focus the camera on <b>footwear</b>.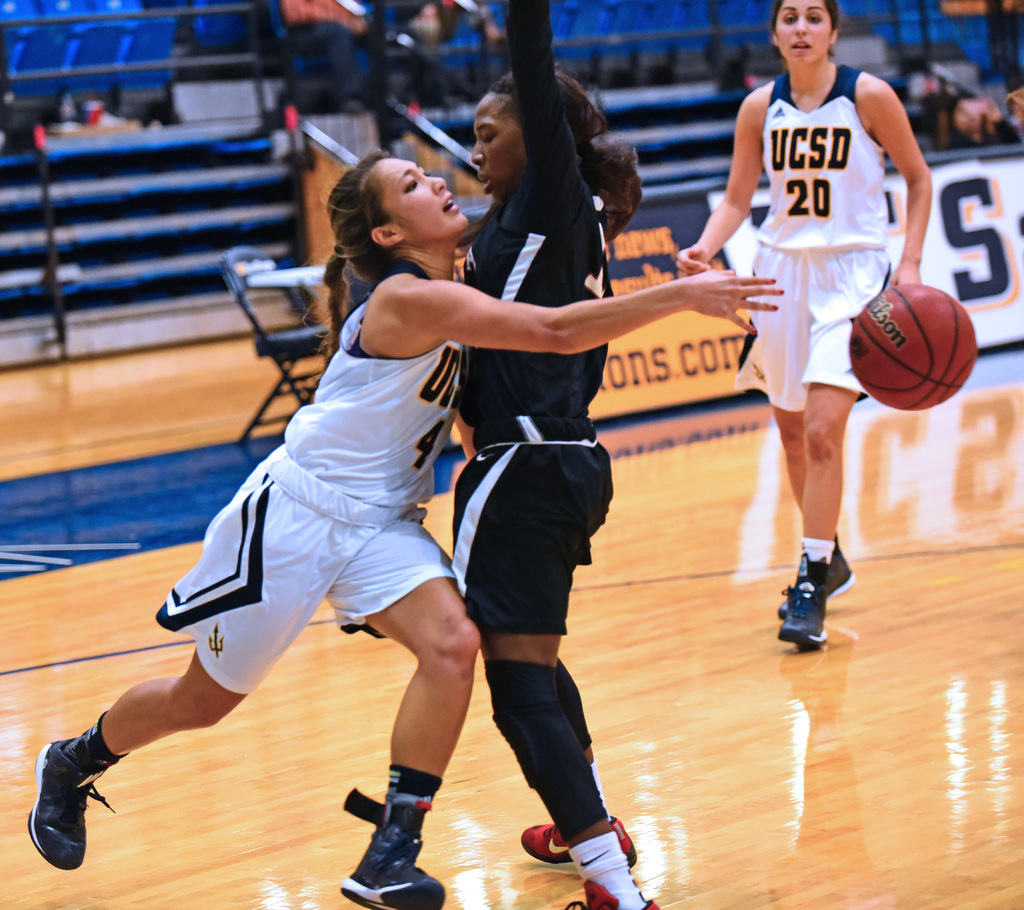
Focus region: {"left": 567, "top": 882, "right": 659, "bottom": 909}.
